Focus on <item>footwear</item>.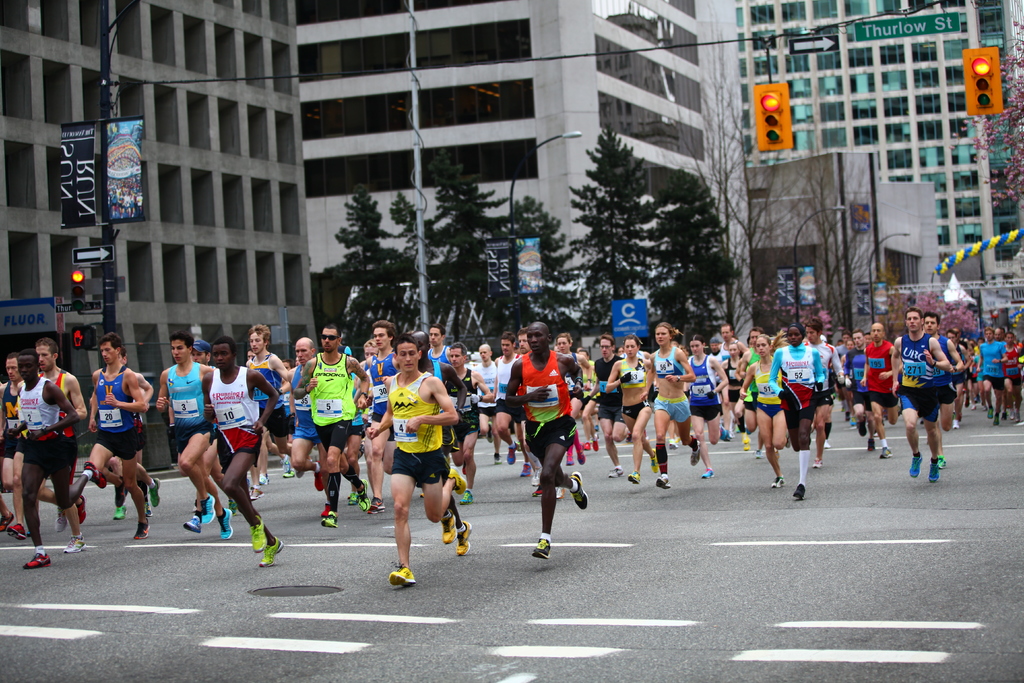
Focused at select_region(690, 440, 701, 465).
